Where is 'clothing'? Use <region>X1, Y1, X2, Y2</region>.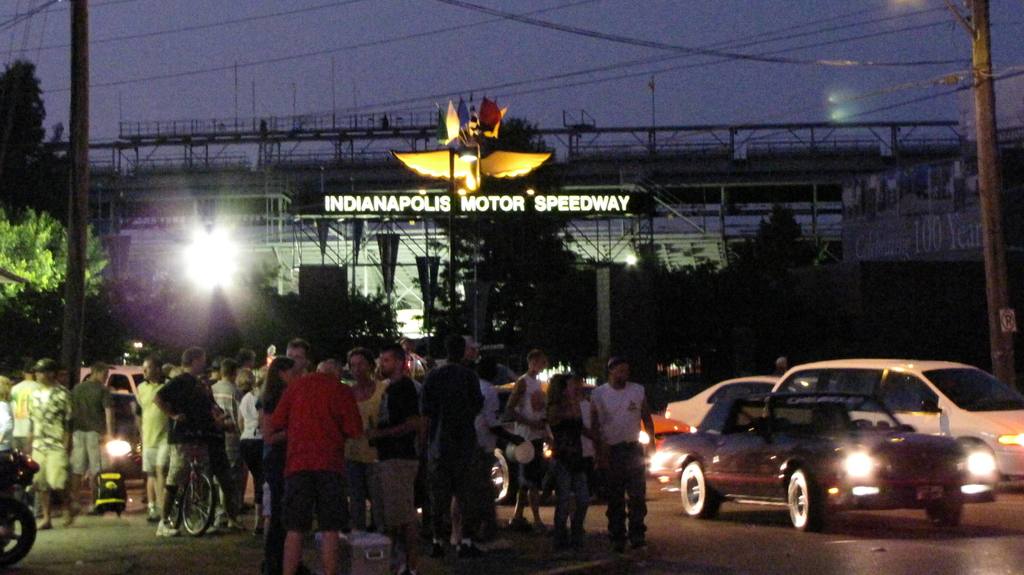
<region>546, 403, 584, 537</region>.
